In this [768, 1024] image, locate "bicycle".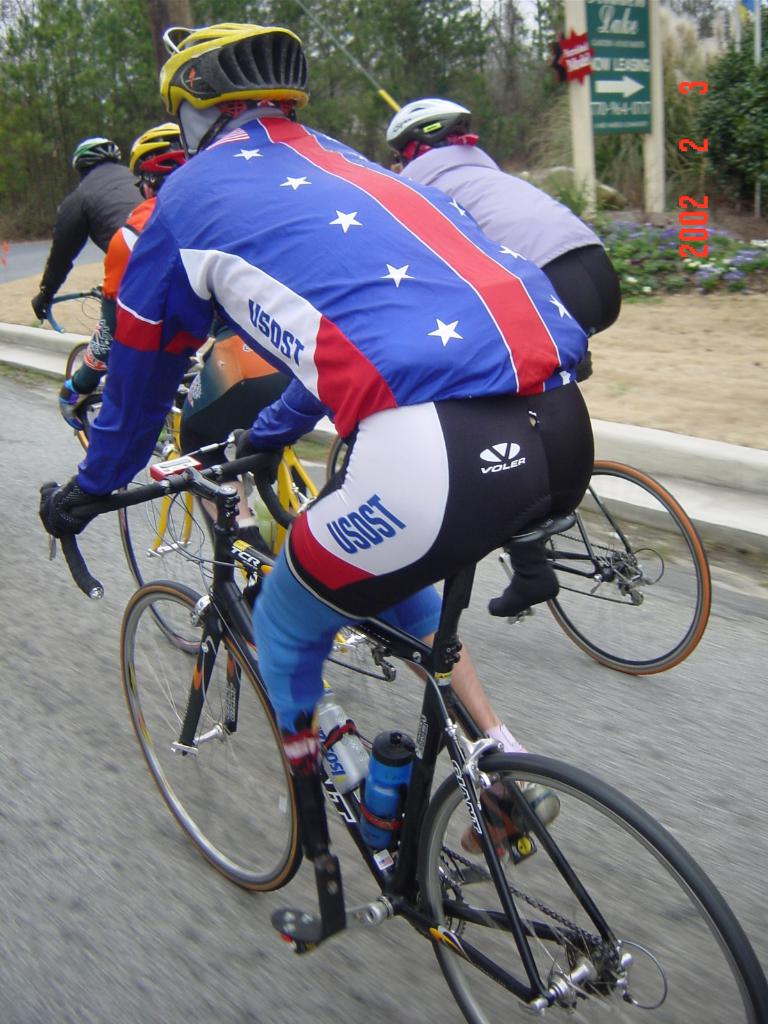
Bounding box: detection(66, 361, 461, 779).
